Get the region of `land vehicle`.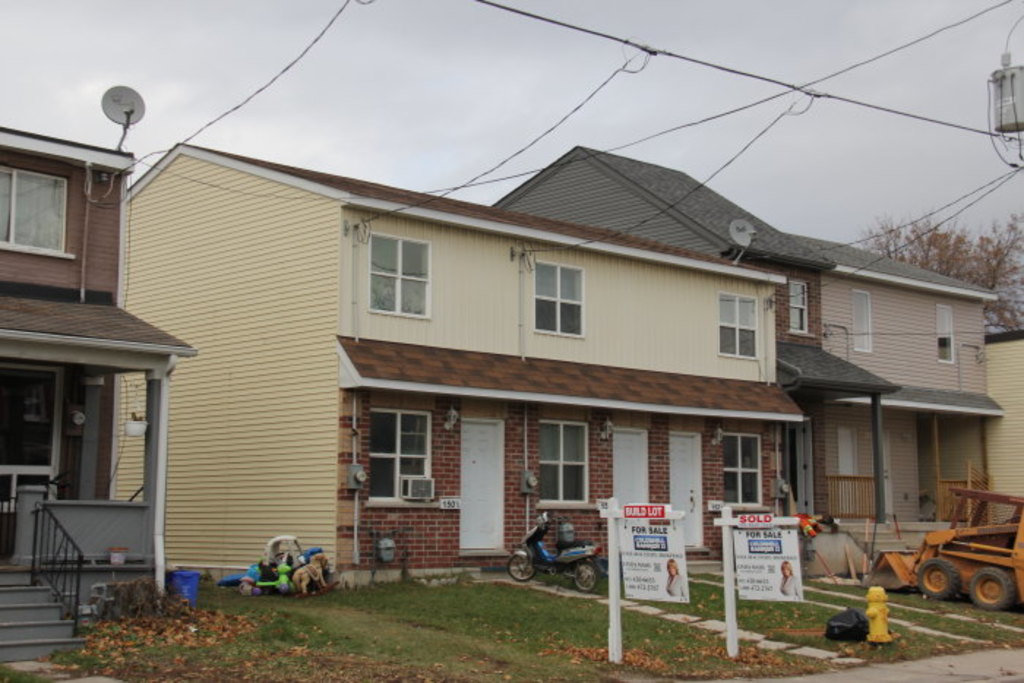
select_region(513, 510, 604, 594).
